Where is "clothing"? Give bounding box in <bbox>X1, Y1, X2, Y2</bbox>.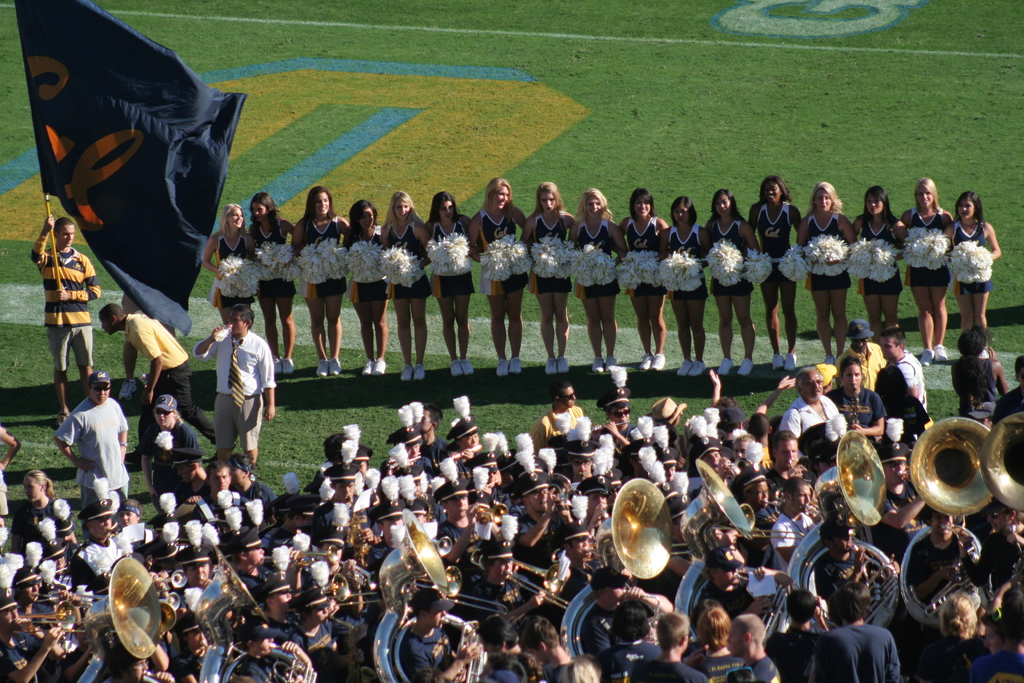
<bbox>740, 504, 778, 547</bbox>.
